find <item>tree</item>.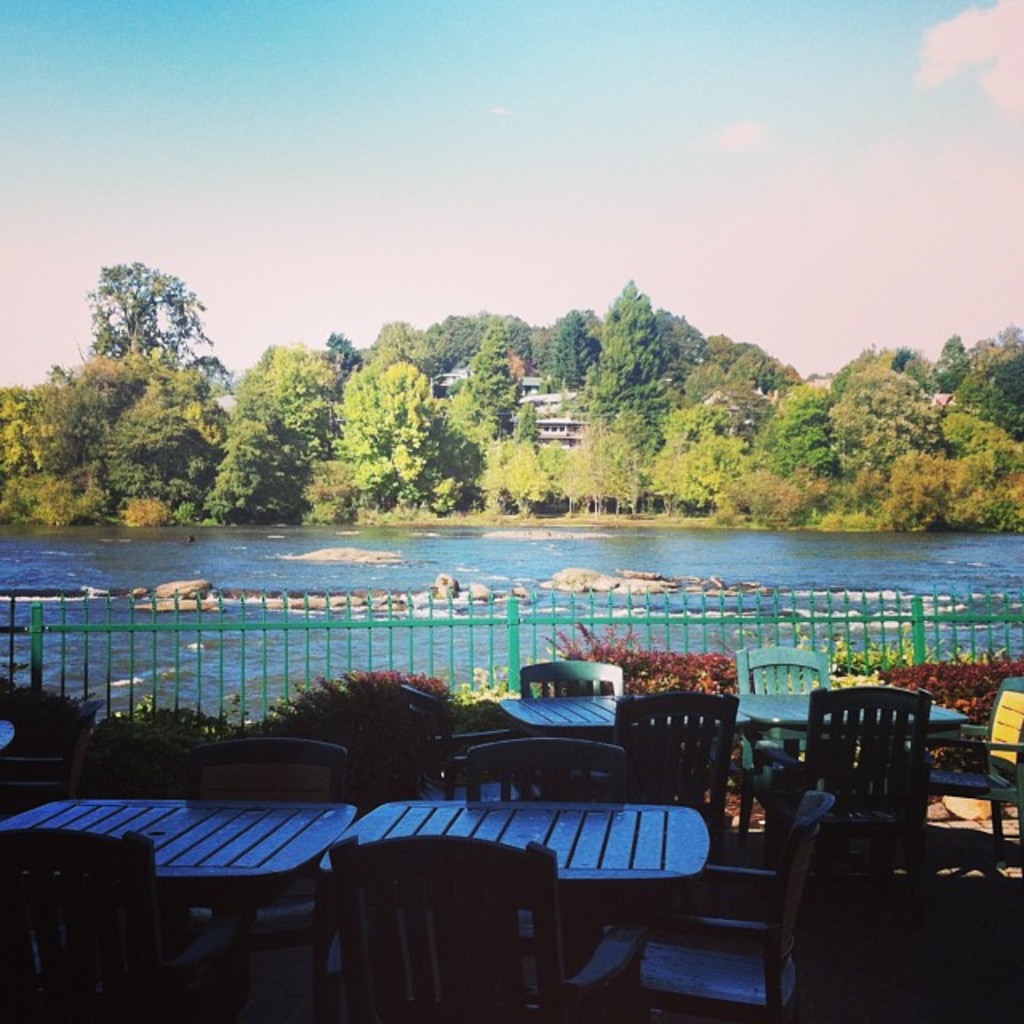
<region>661, 314, 707, 394</region>.
